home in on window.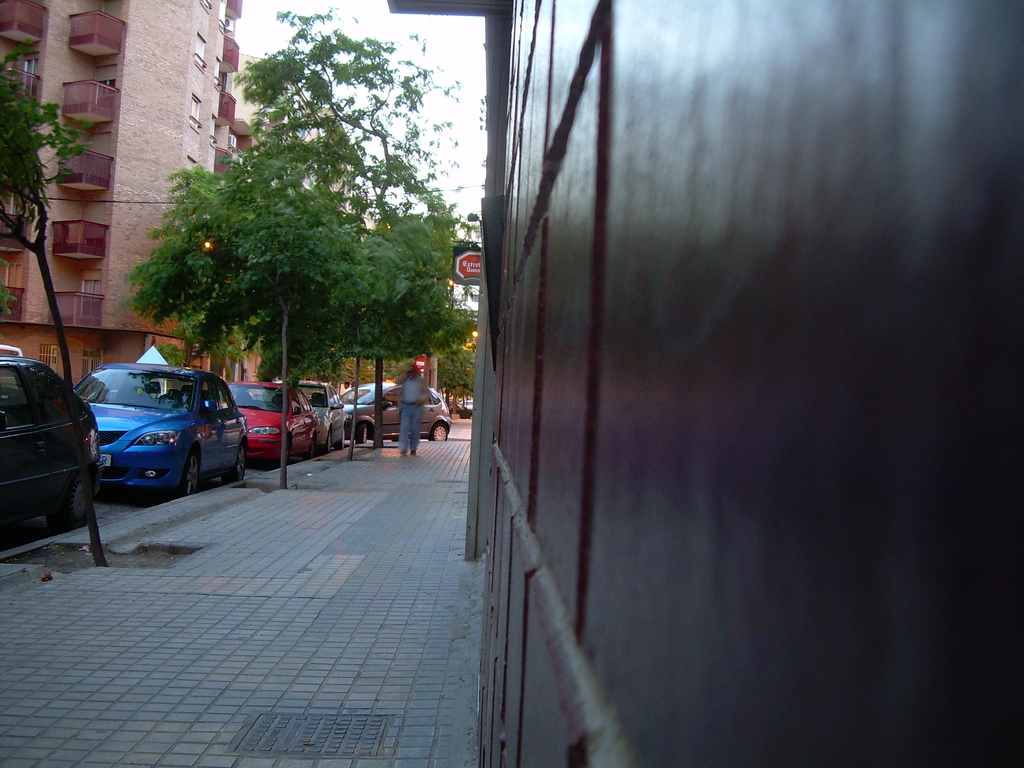
Homed in at <region>187, 92, 200, 131</region>.
